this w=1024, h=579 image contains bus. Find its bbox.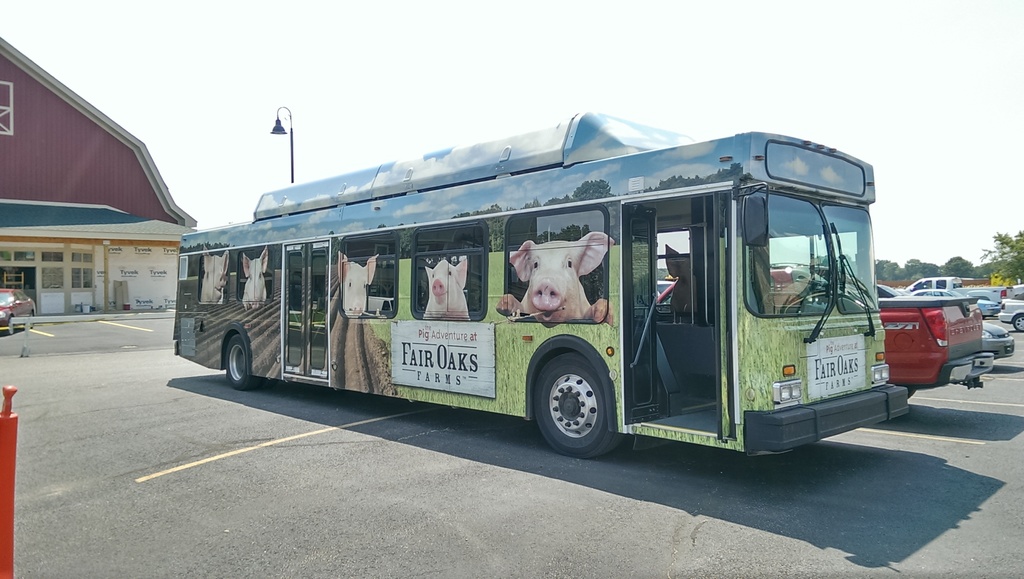
region(165, 101, 908, 457).
